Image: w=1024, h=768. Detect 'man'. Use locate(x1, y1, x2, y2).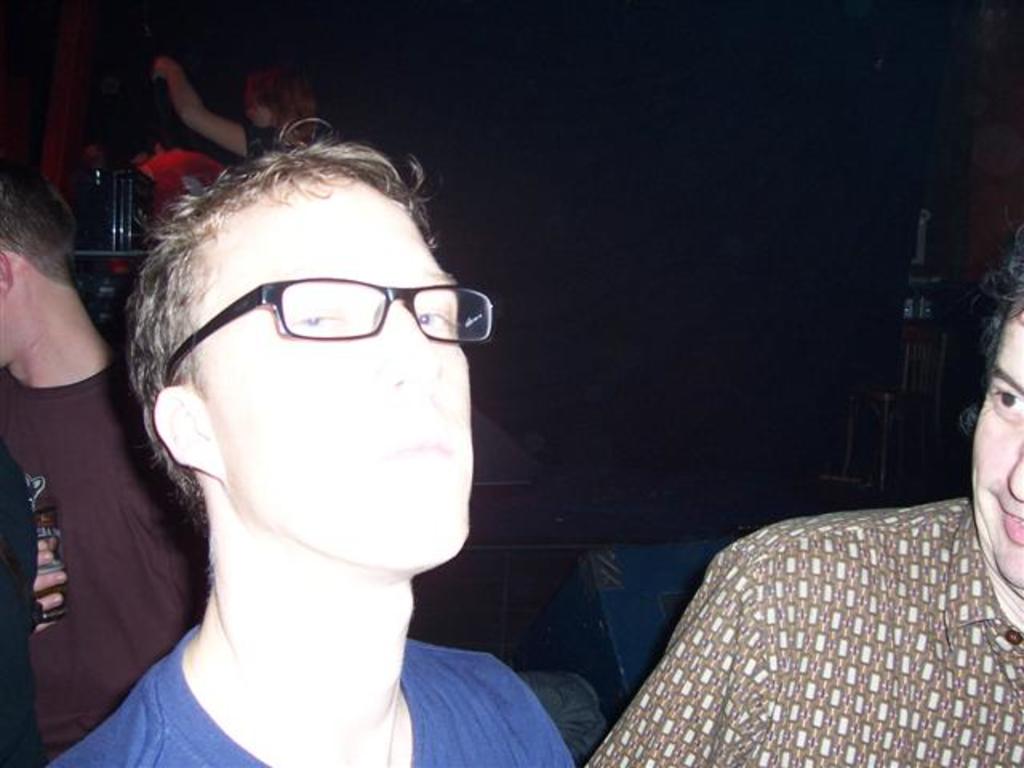
locate(38, 118, 579, 766).
